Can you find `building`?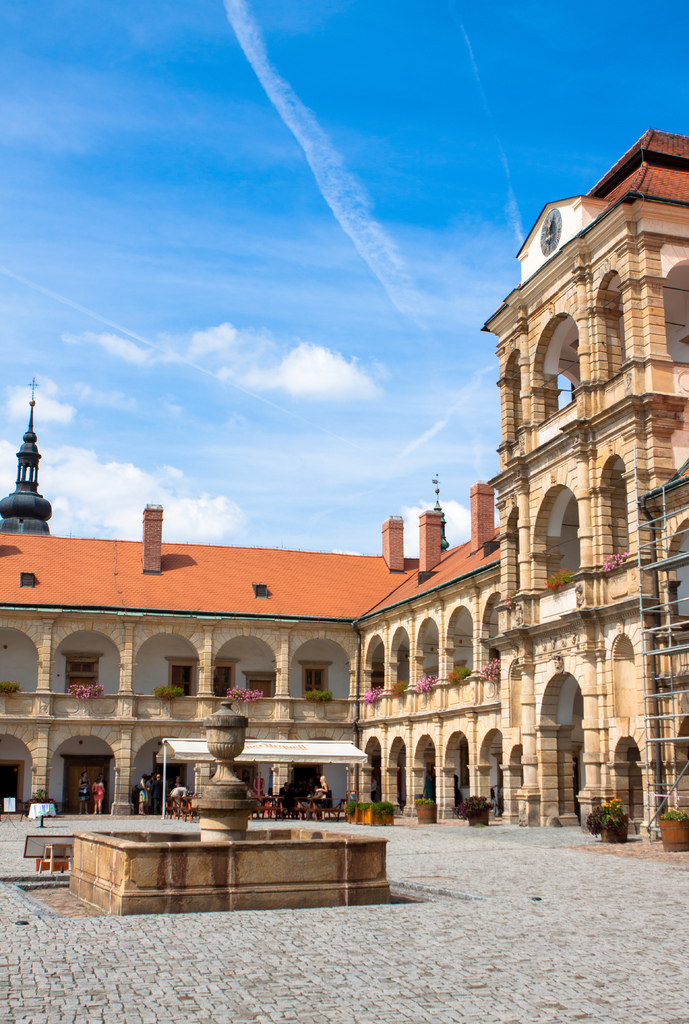
Yes, bounding box: locate(6, 127, 688, 853).
